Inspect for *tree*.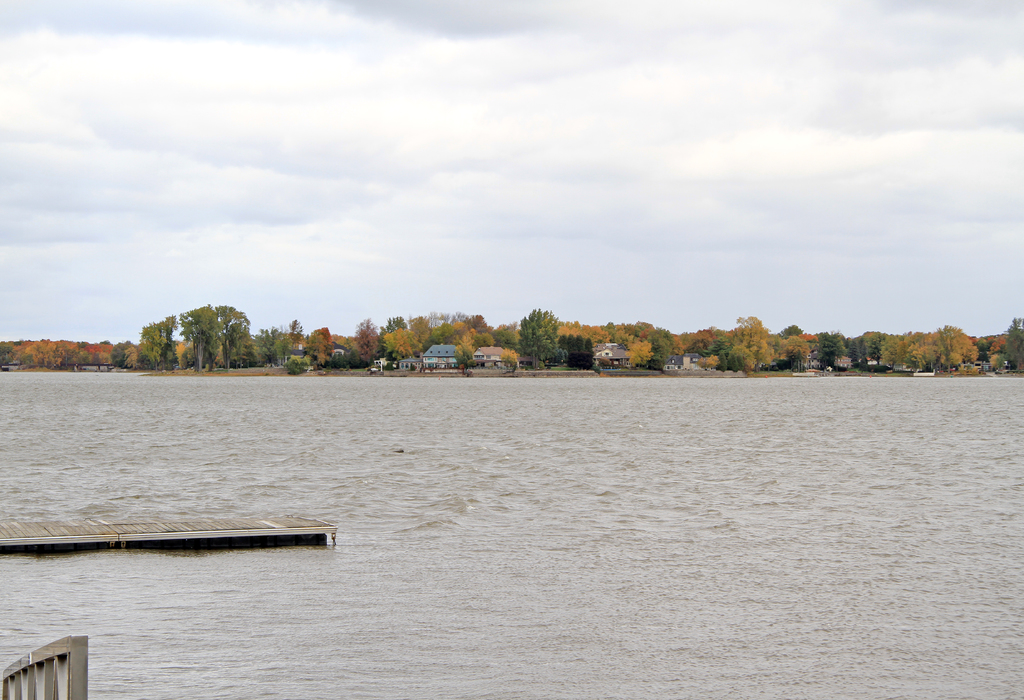
Inspection: locate(123, 341, 144, 365).
